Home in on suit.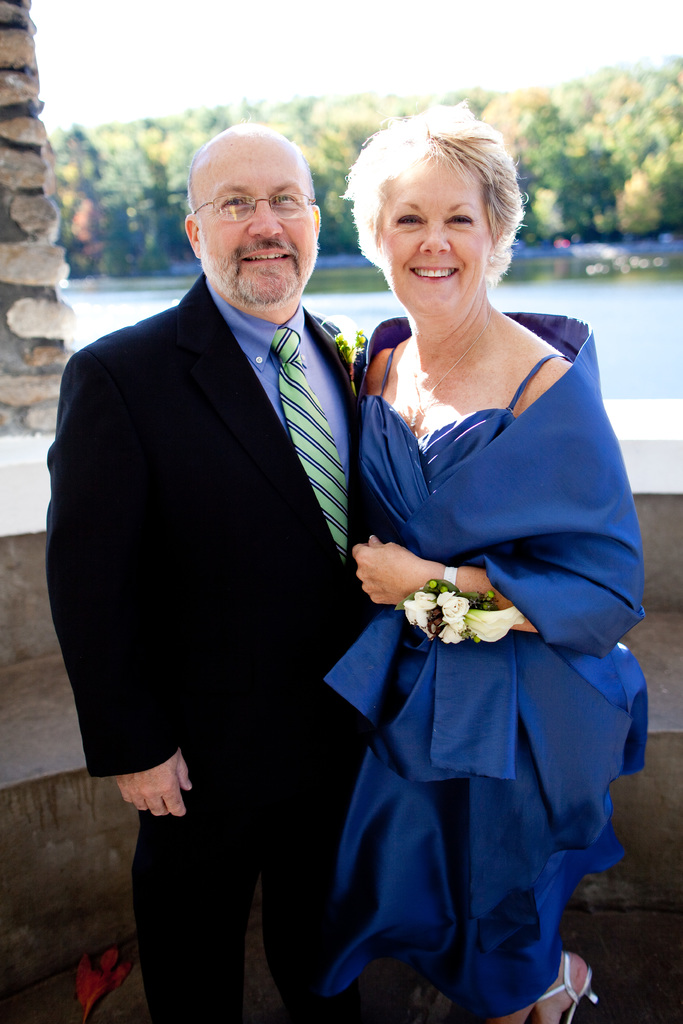
Homed in at BBox(55, 162, 390, 954).
